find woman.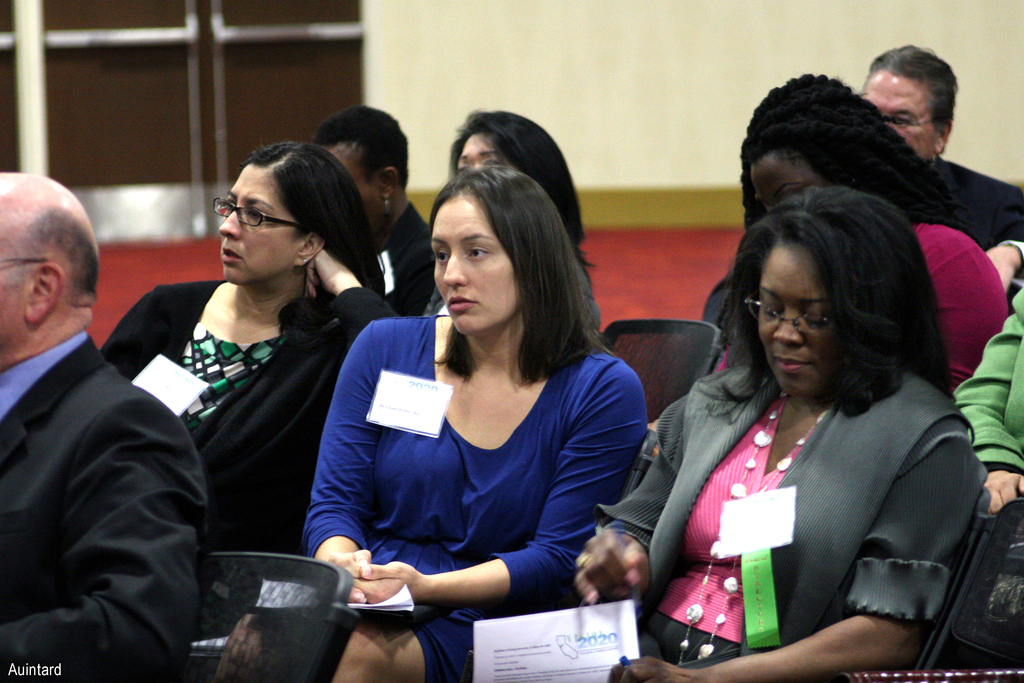
[717,70,1012,390].
